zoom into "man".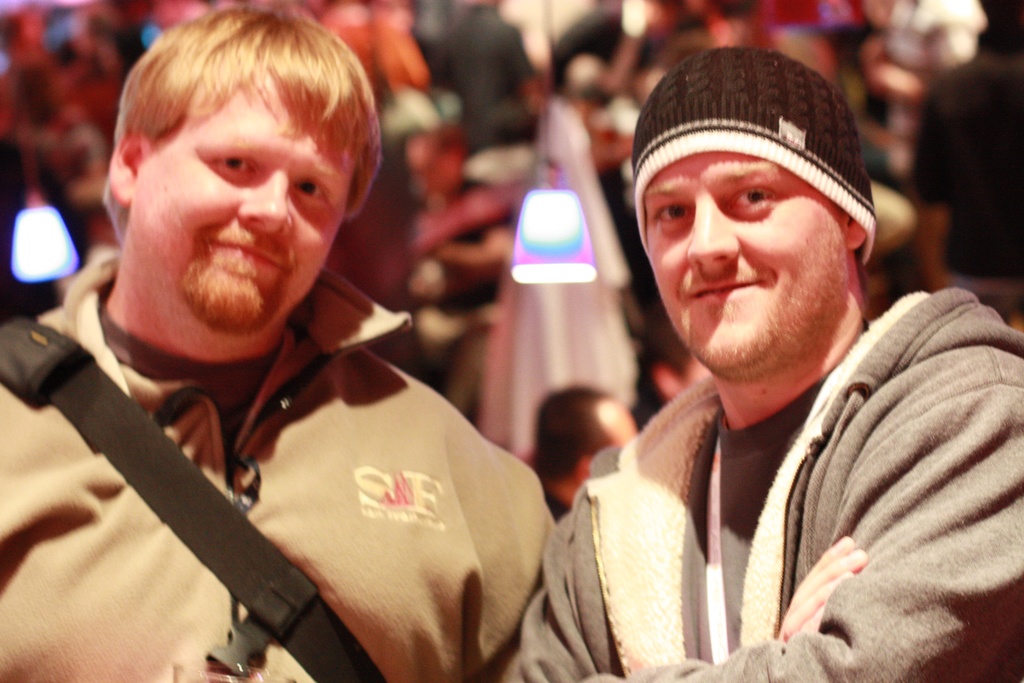
Zoom target: locate(524, 39, 1009, 674).
